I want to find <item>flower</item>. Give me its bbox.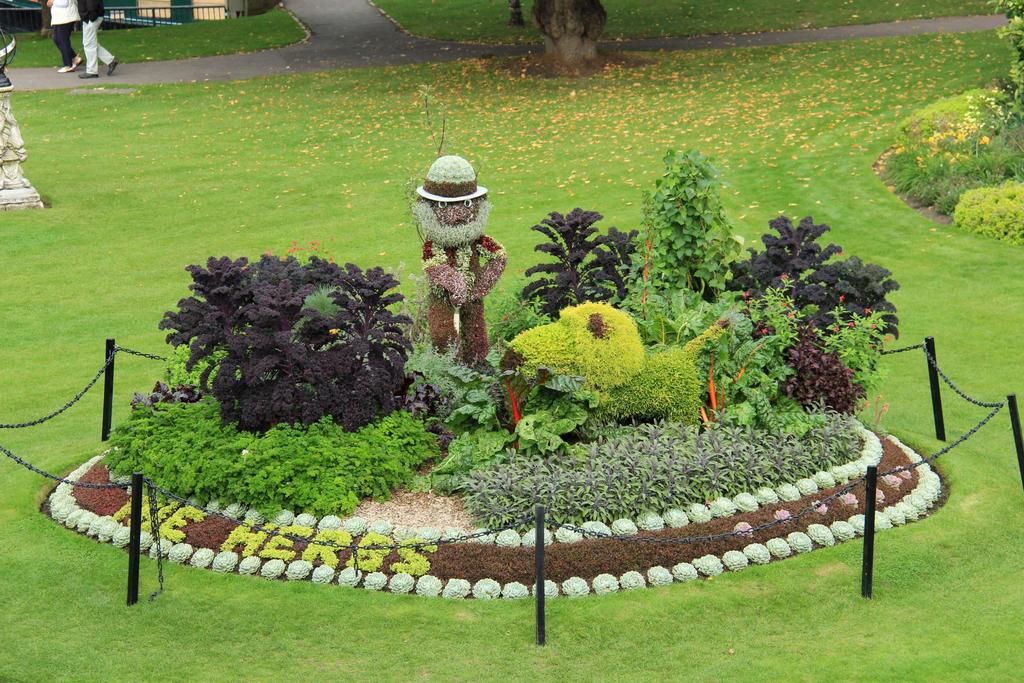
(831,323,841,331).
